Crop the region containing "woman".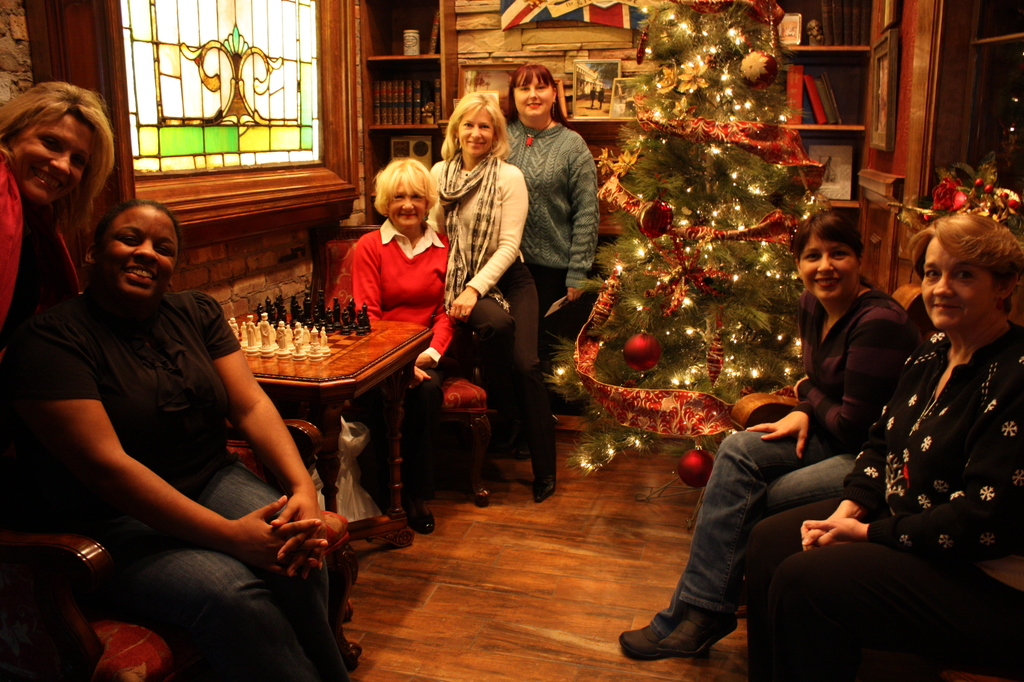
Crop region: <box>0,79,116,358</box>.
